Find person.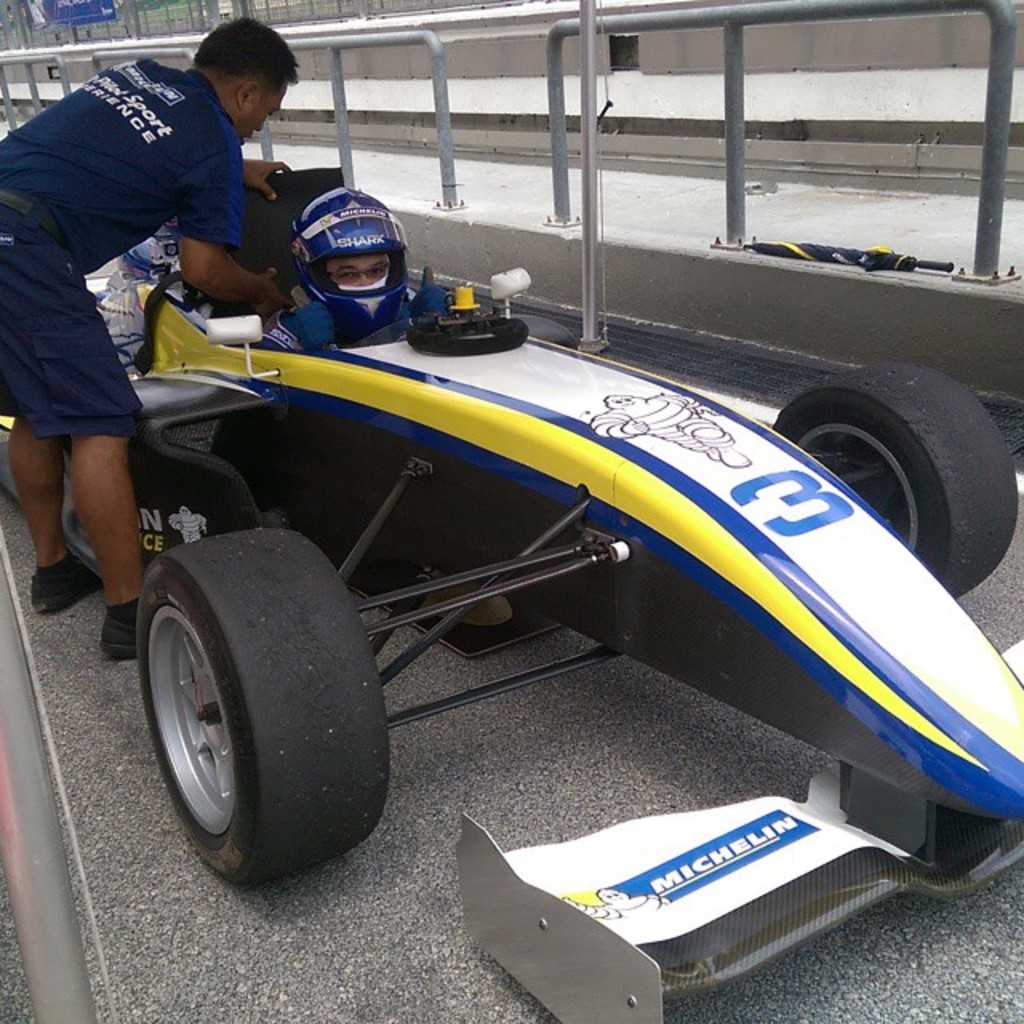
[16,6,299,662].
